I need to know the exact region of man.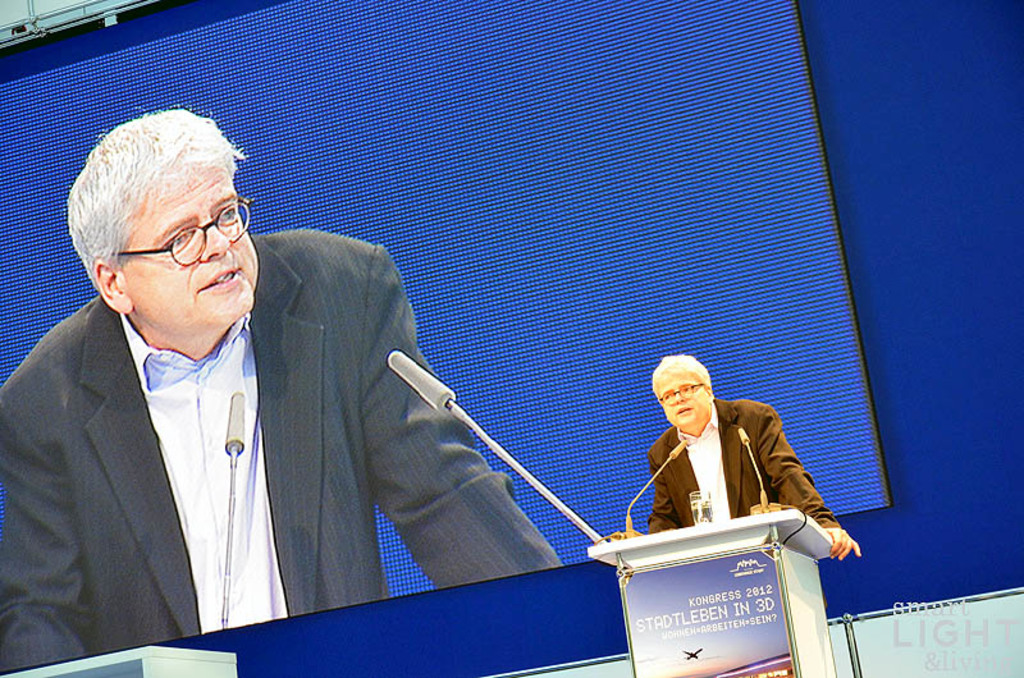
Region: 616:354:864:559.
